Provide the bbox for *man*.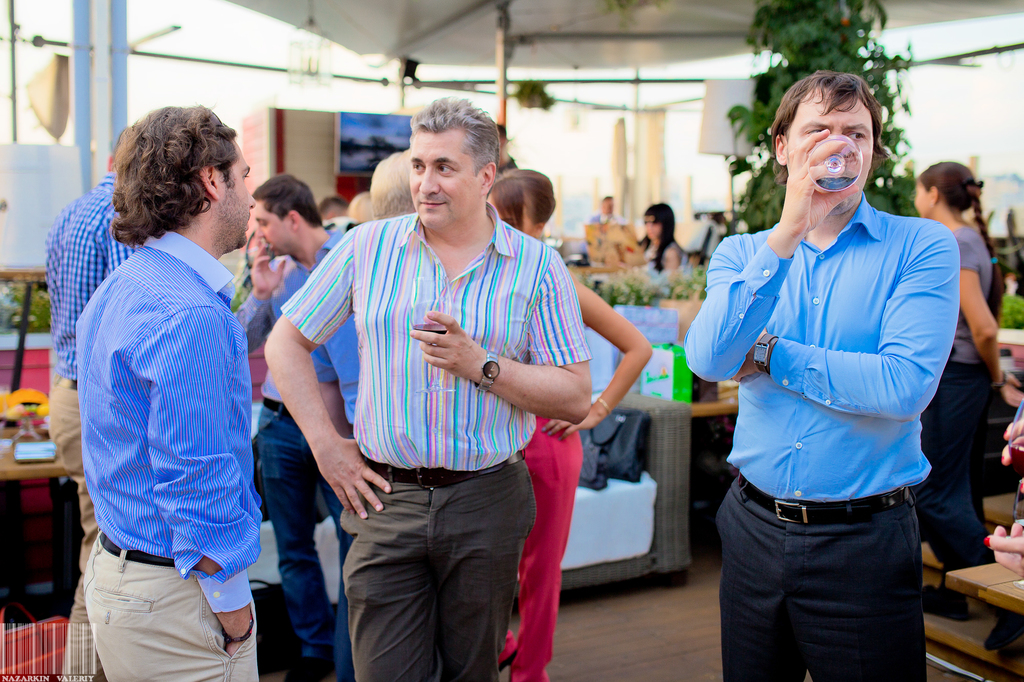
[316,198,354,222].
